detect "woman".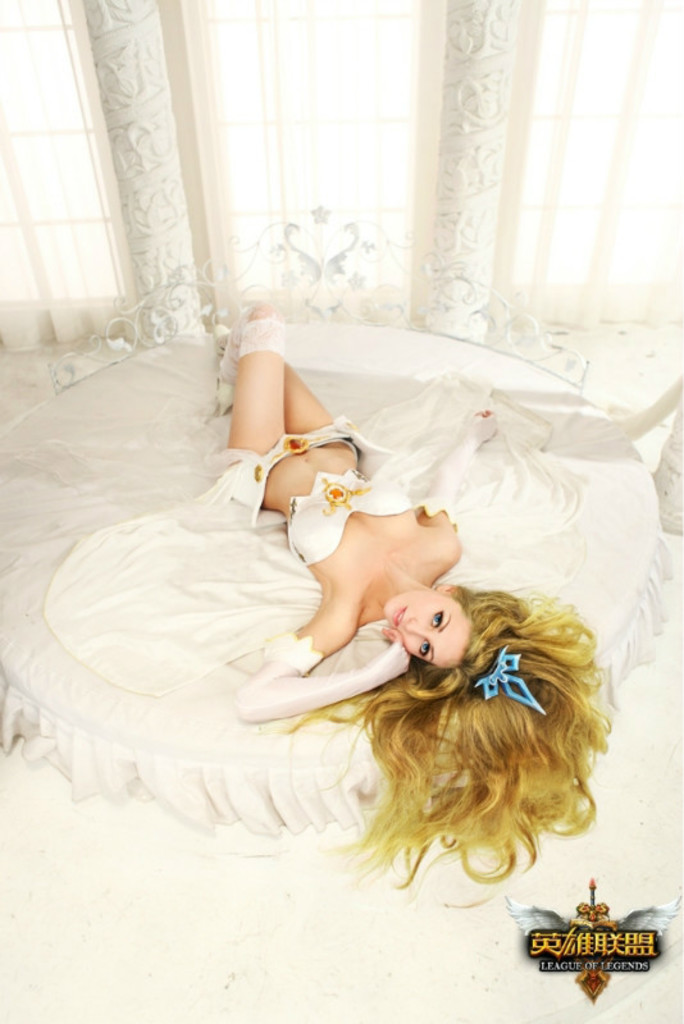
Detected at l=118, t=257, r=610, b=934.
